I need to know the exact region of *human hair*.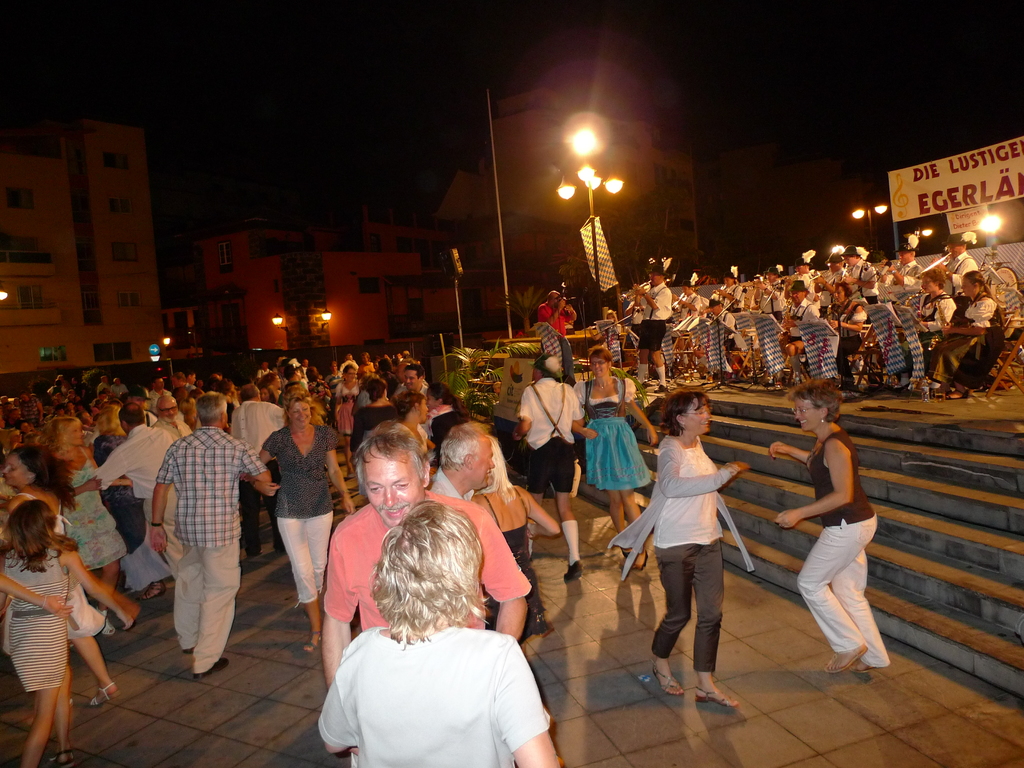
Region: x1=963, y1=270, x2=995, y2=301.
